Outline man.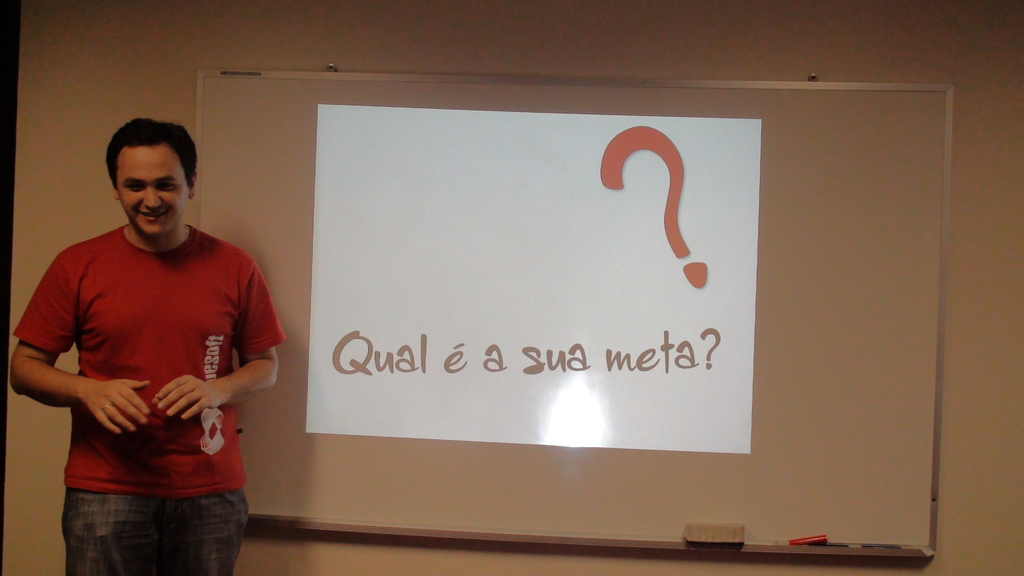
Outline: <box>28,106,285,559</box>.
